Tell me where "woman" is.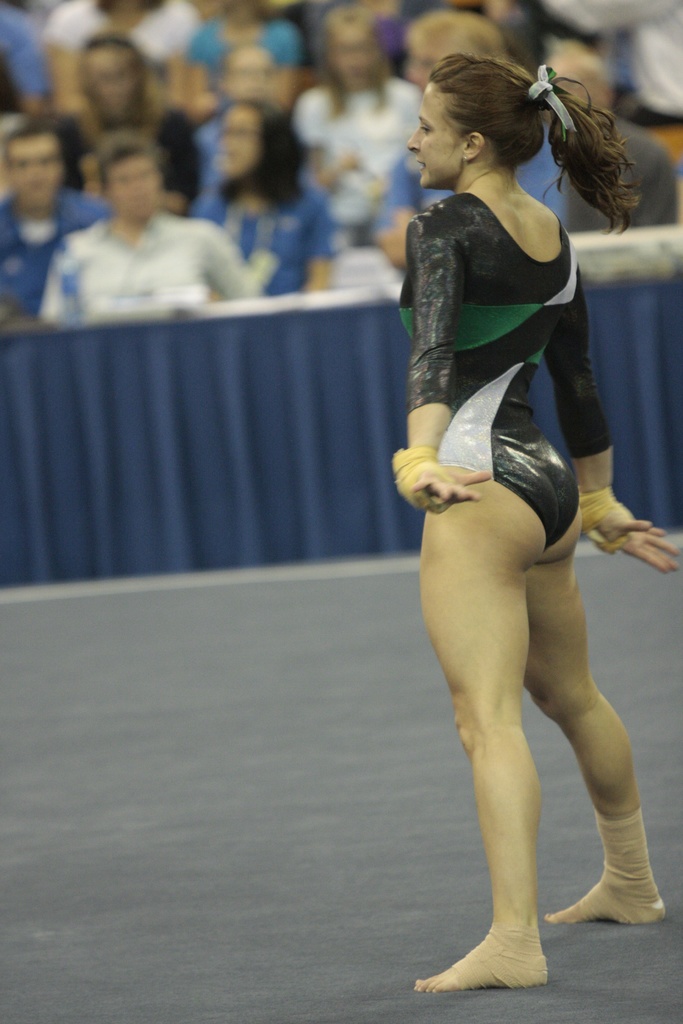
"woman" is at detection(35, 0, 190, 114).
